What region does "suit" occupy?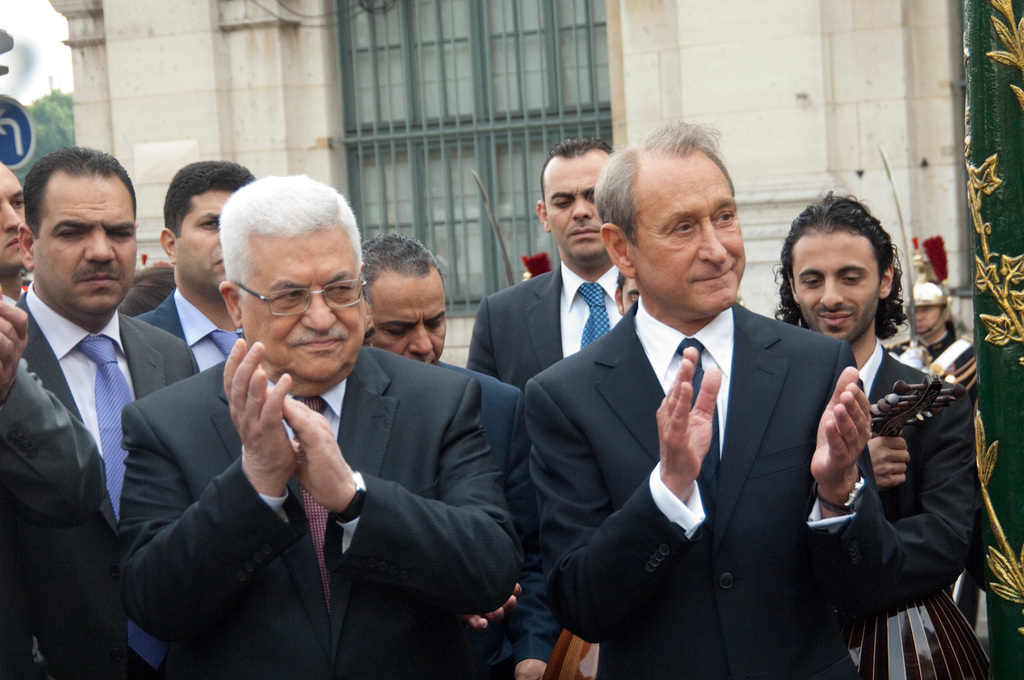
locate(0, 356, 113, 679).
